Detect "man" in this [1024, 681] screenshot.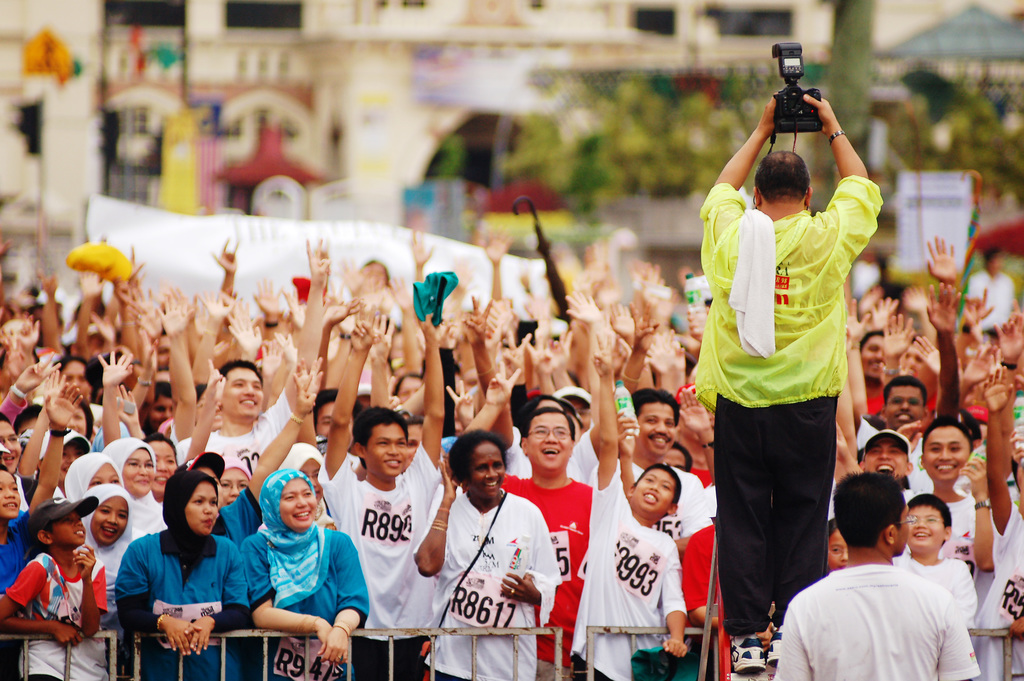
Detection: locate(566, 388, 712, 543).
